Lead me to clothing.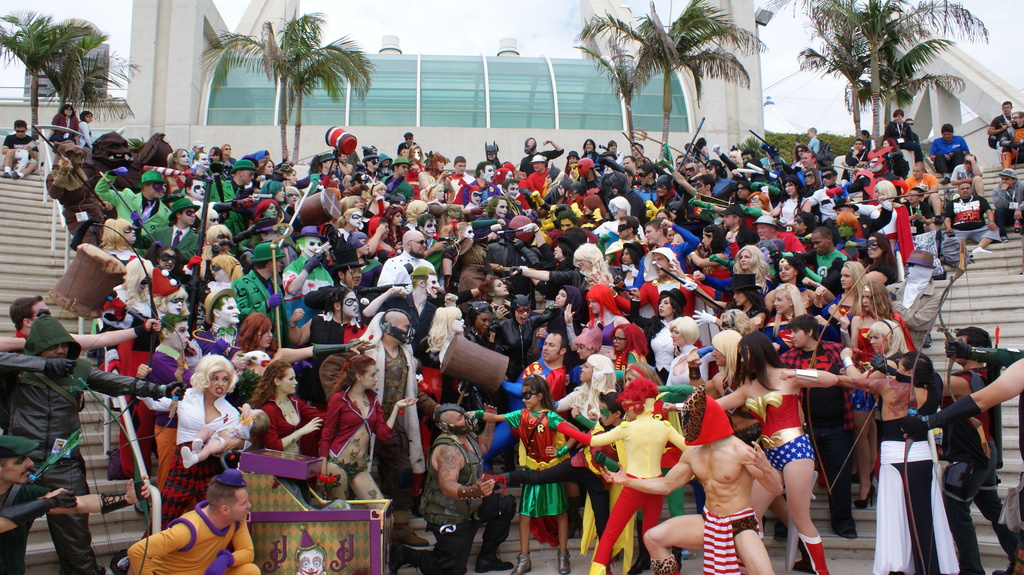
Lead to box(1003, 130, 1023, 168).
